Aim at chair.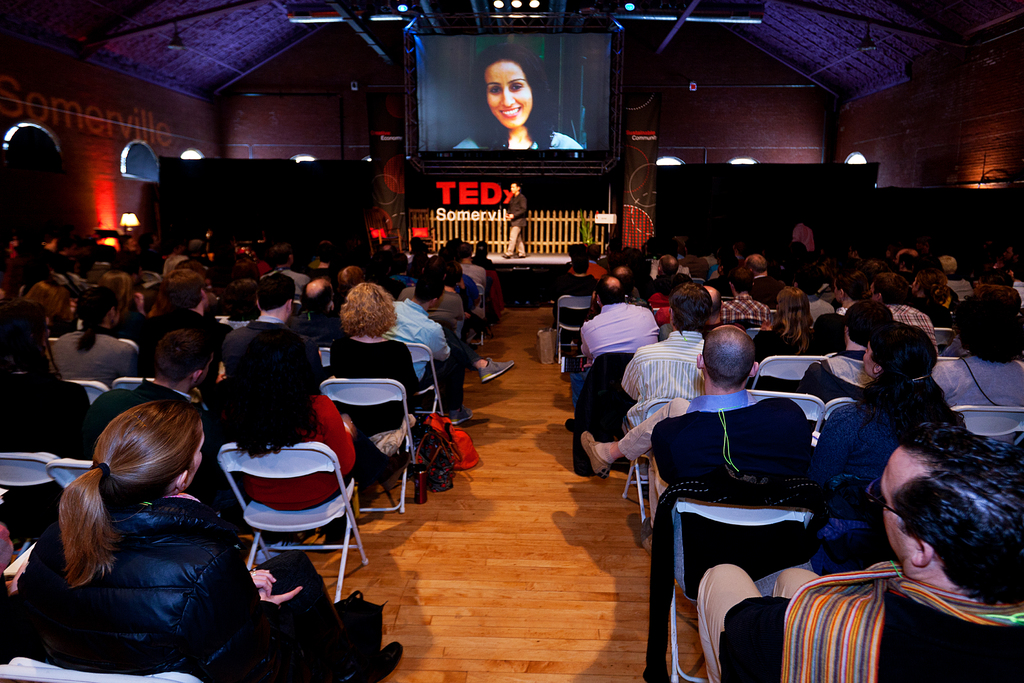
Aimed at [399,340,452,424].
